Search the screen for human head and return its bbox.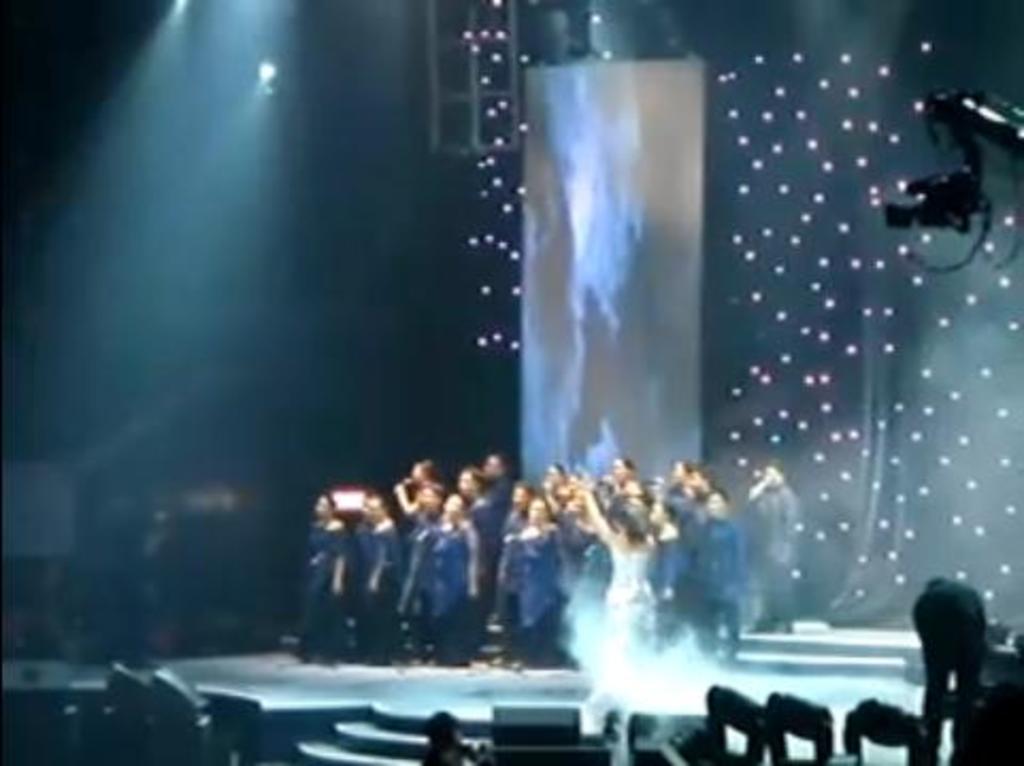
Found: [x1=696, y1=483, x2=728, y2=517].
